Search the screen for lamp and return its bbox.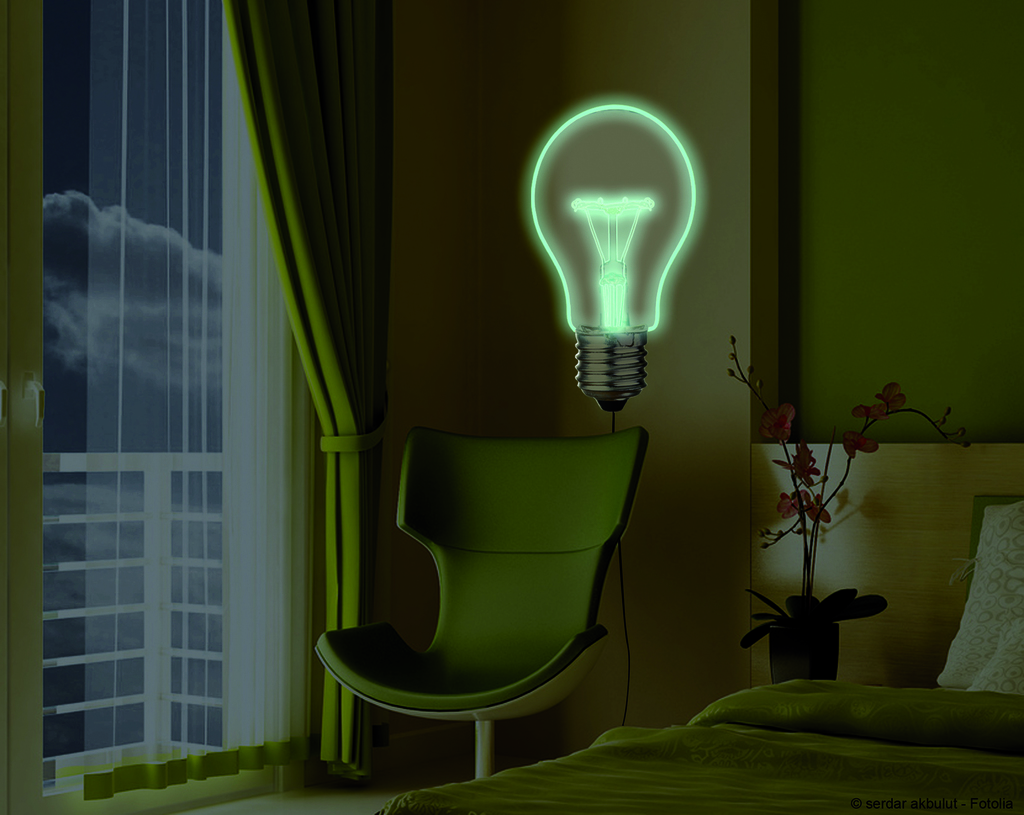
Found: left=467, top=58, right=719, bottom=435.
